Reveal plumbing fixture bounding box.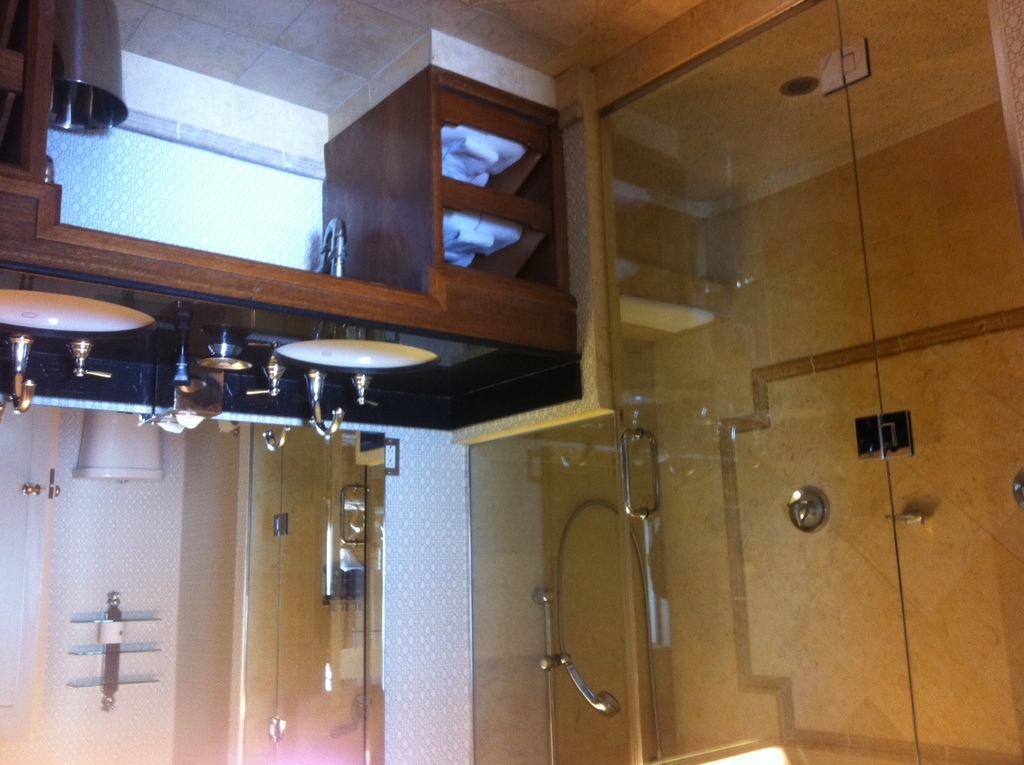
Revealed: <box>309,367,349,443</box>.
